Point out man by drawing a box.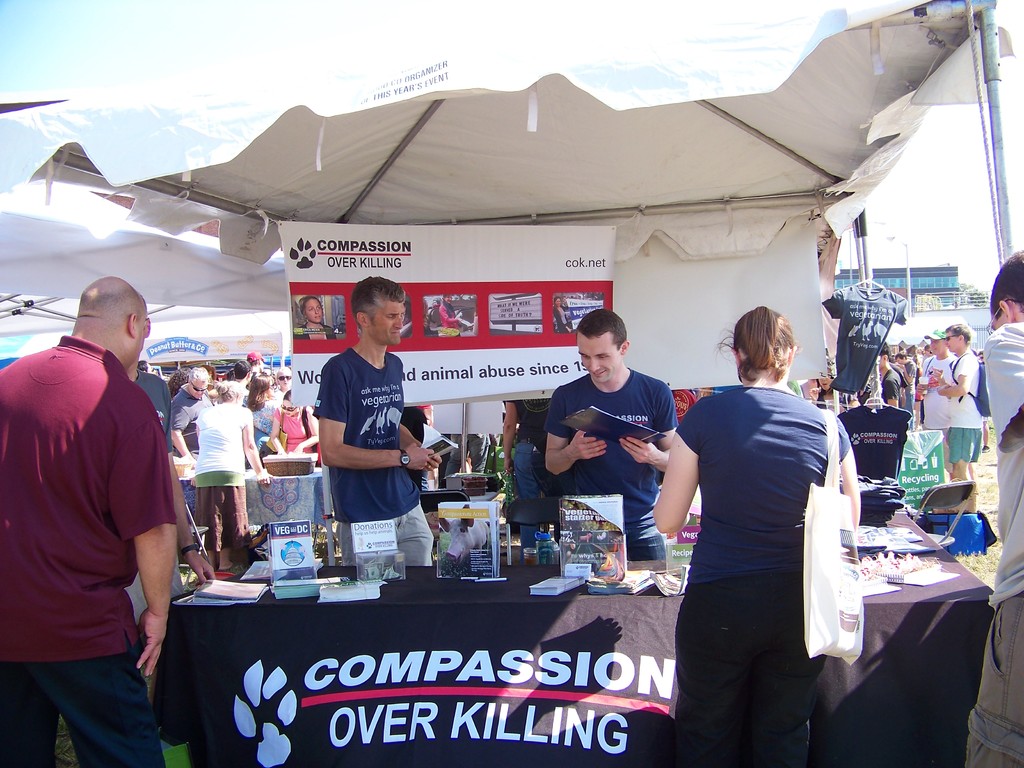
<box>920,326,952,436</box>.
